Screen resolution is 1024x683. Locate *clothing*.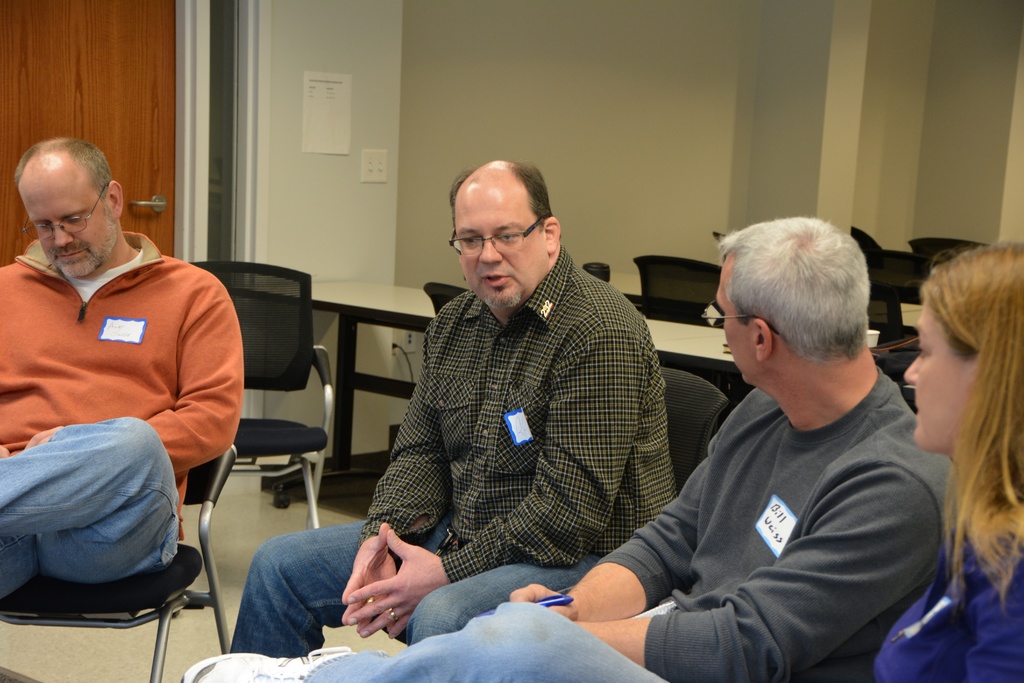
x1=867, y1=534, x2=1023, y2=678.
